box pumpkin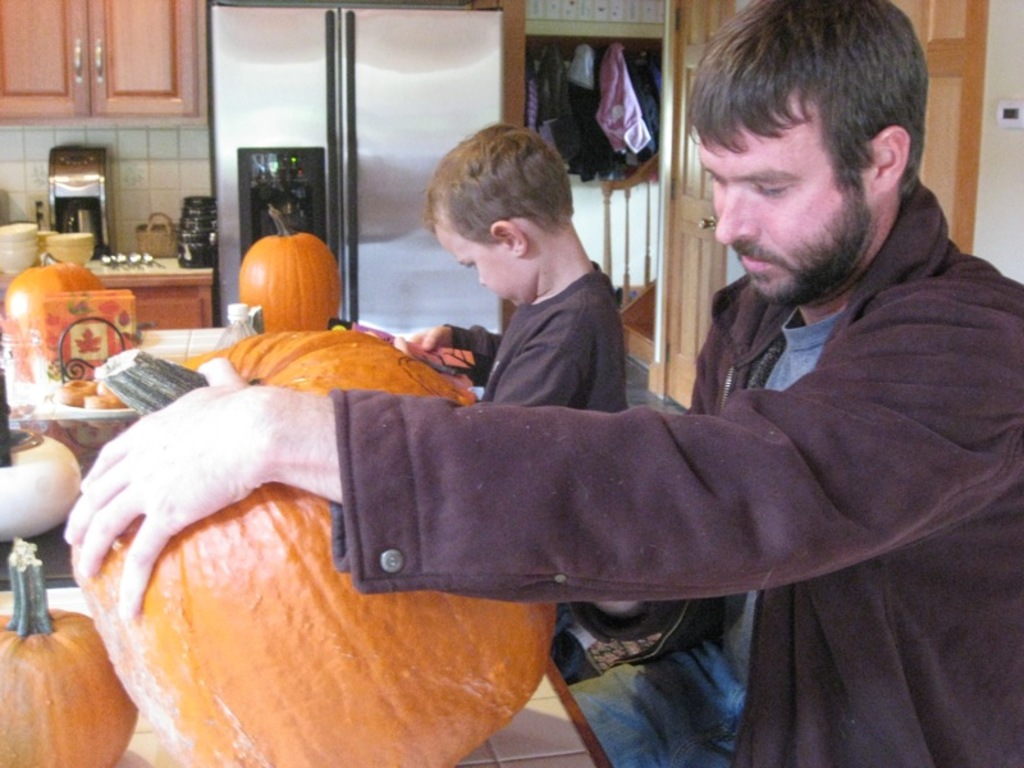
0/531/131/767
